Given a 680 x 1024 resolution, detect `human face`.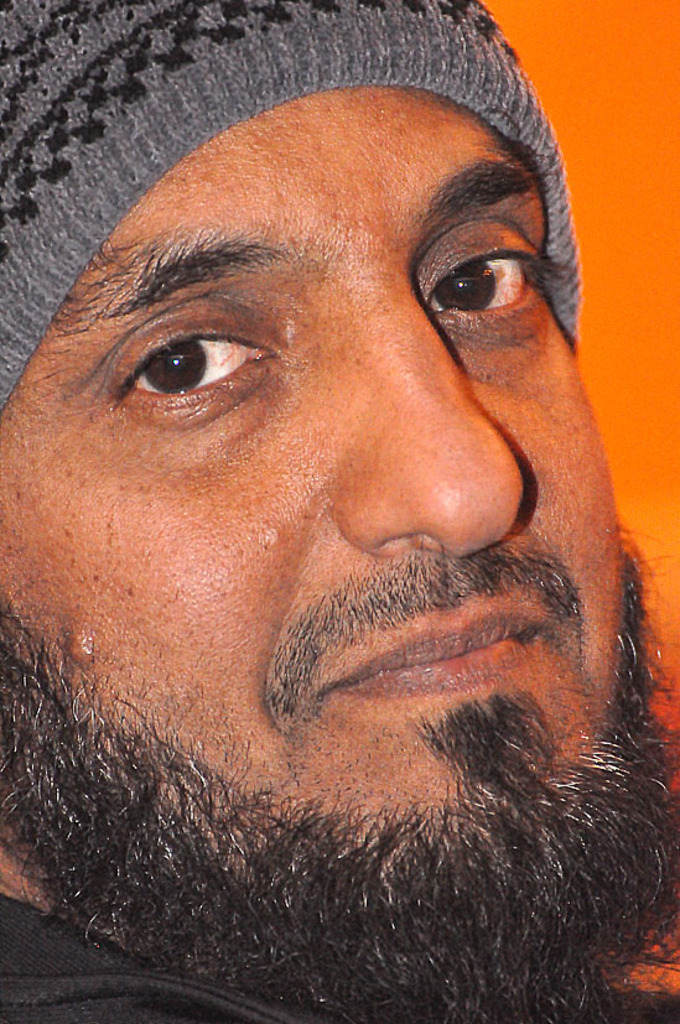
0 85 679 1018.
